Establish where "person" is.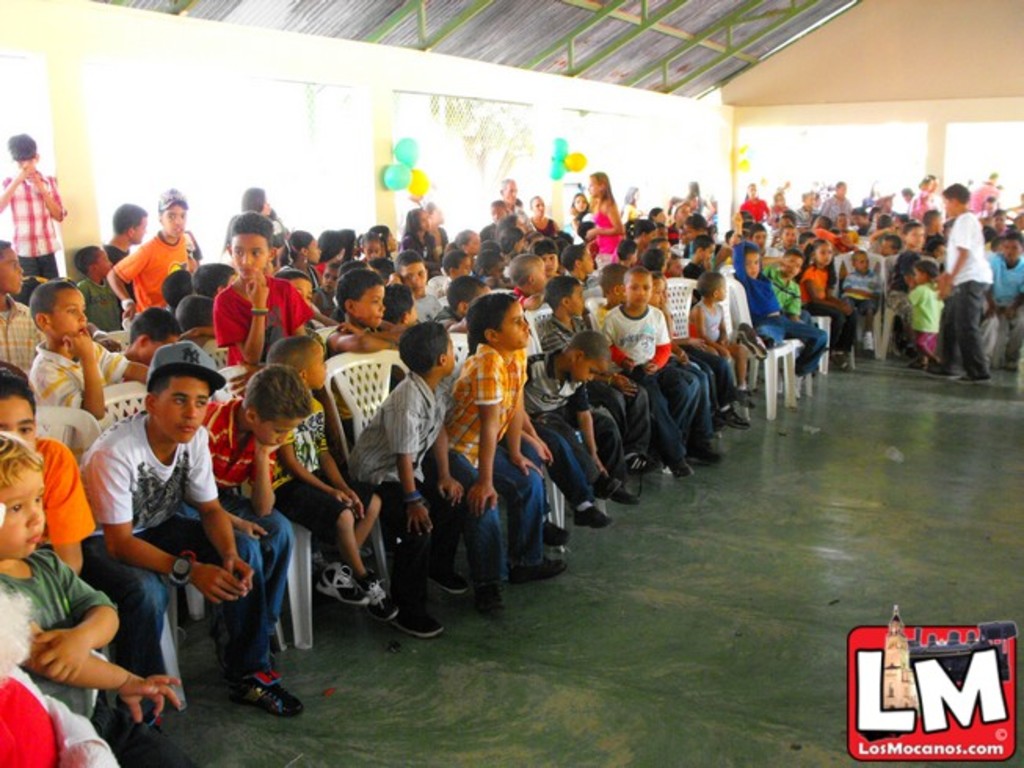
Established at (643, 205, 671, 232).
